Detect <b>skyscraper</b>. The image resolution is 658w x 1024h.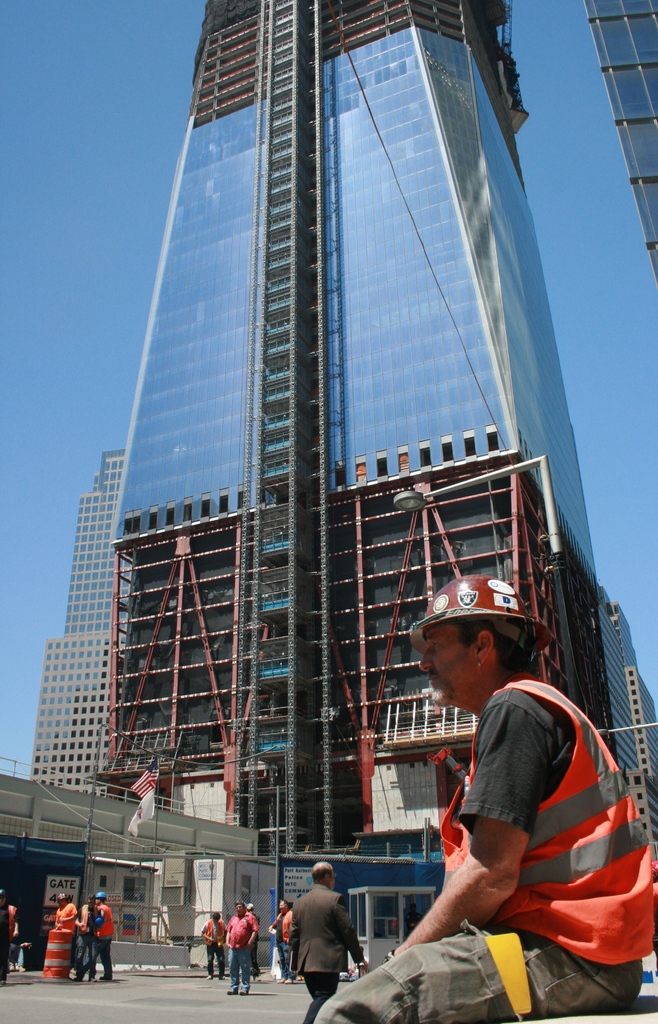
BBox(22, 442, 127, 808).
